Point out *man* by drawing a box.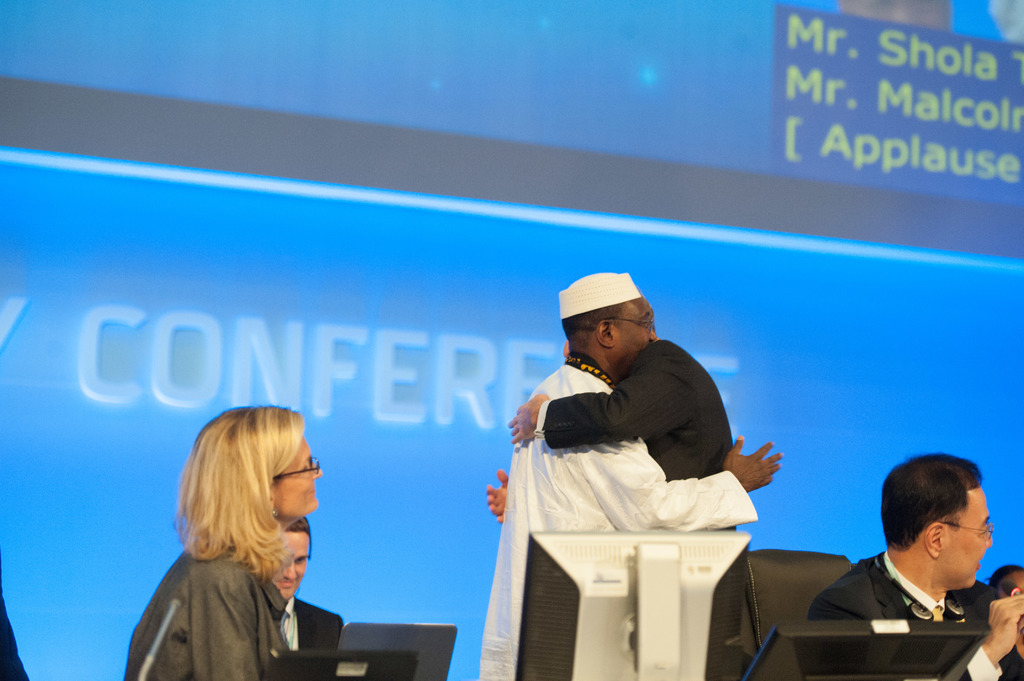
x1=479, y1=280, x2=742, y2=538.
